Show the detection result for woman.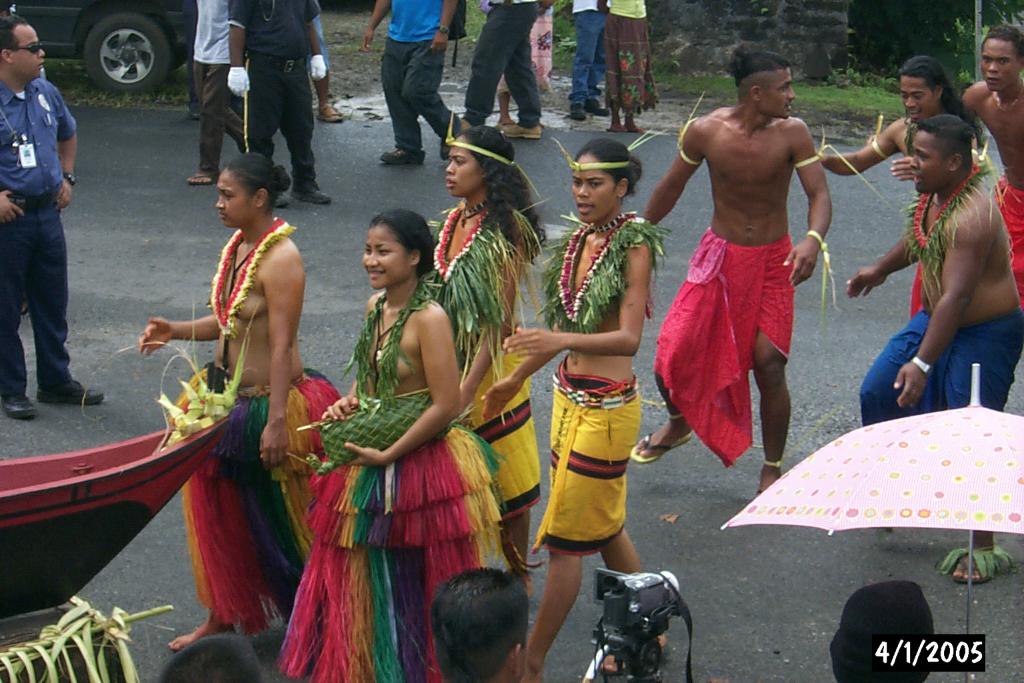
left=514, top=118, right=667, bottom=682.
